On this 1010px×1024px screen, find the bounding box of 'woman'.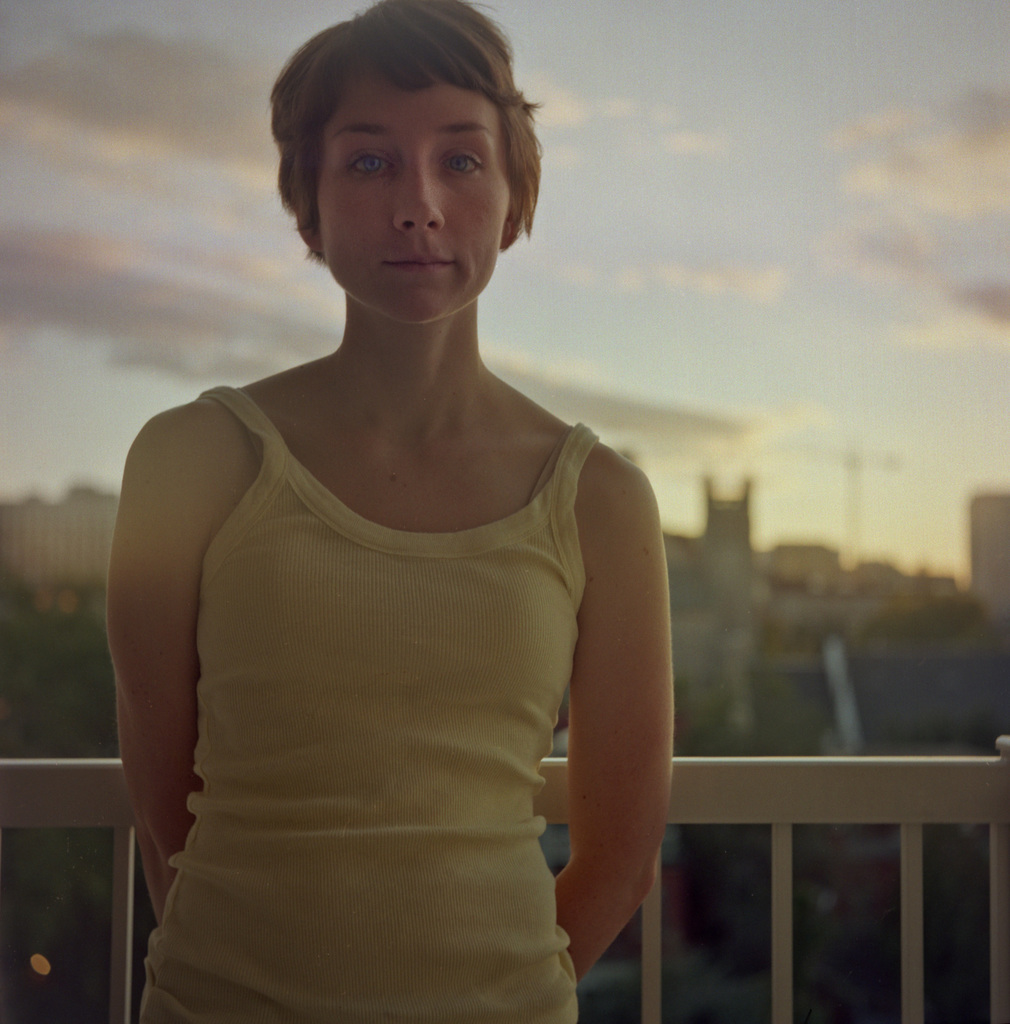
Bounding box: select_region(77, 1, 665, 1023).
